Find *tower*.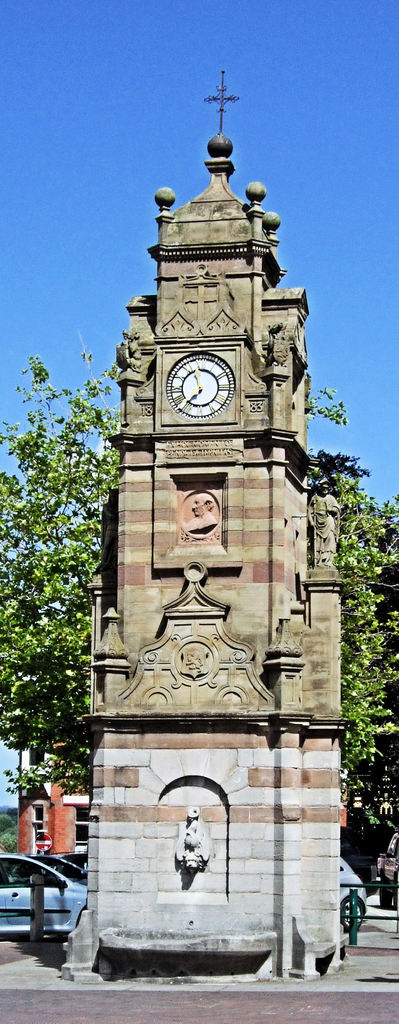
{"x1": 72, "y1": 72, "x2": 342, "y2": 977}.
